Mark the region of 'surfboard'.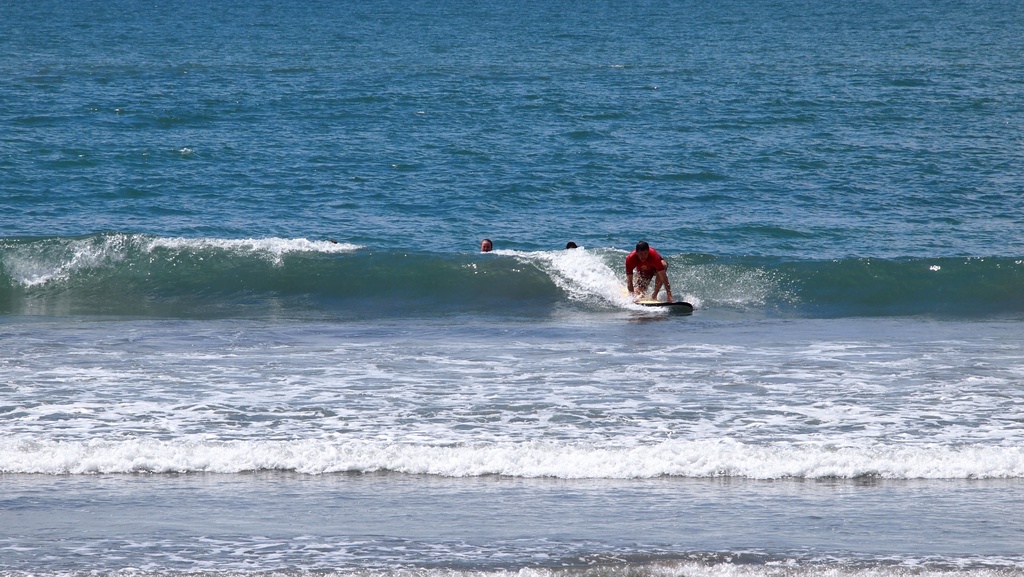
Region: (left=637, top=301, right=692, bottom=313).
